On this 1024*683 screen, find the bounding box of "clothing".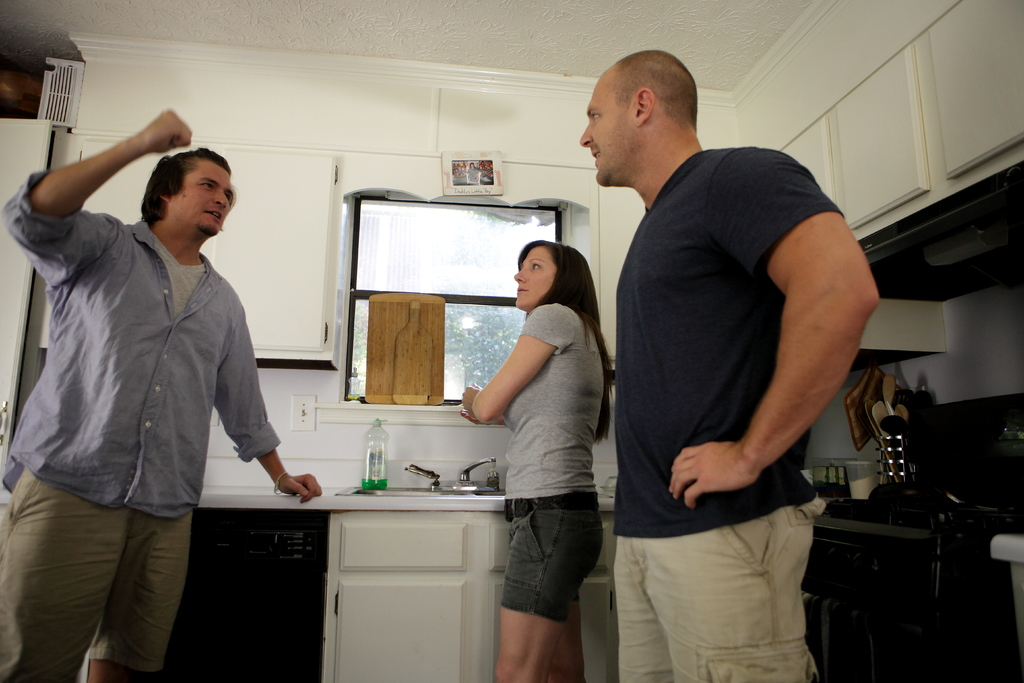
Bounding box: [left=472, top=259, right=606, bottom=636].
